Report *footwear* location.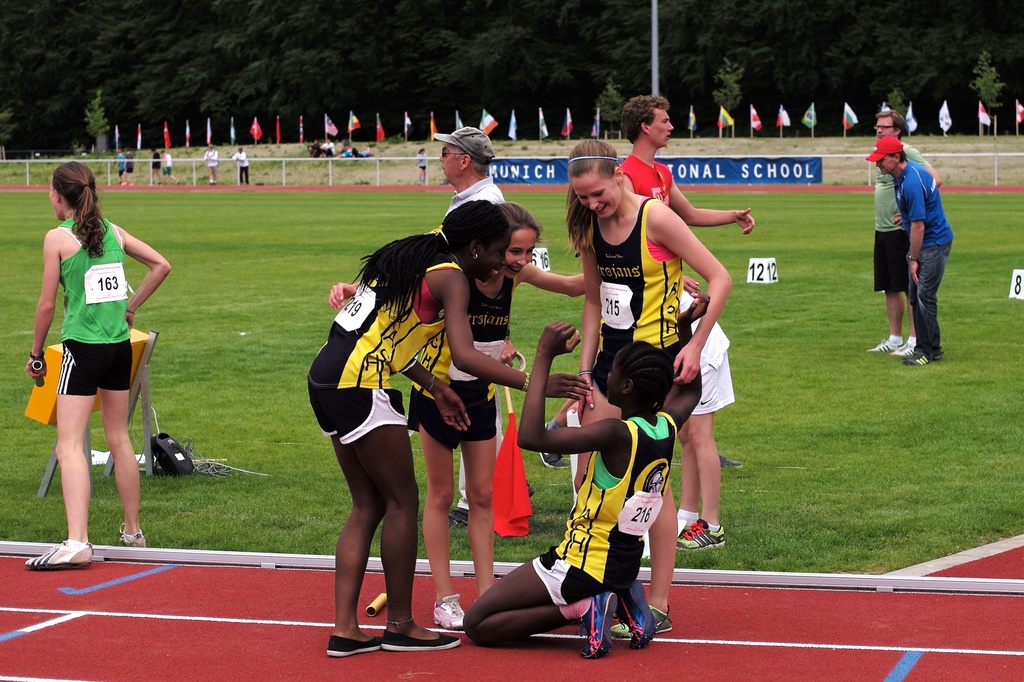
Report: box(445, 509, 467, 525).
